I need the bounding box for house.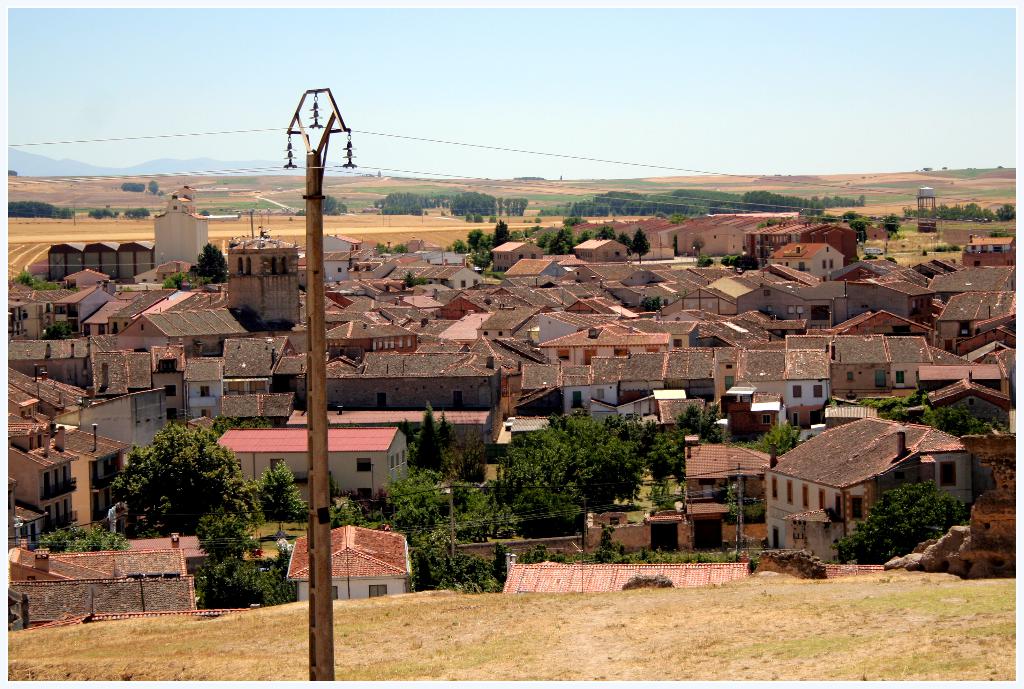
Here it is: <bbox>495, 549, 755, 588</bbox>.
